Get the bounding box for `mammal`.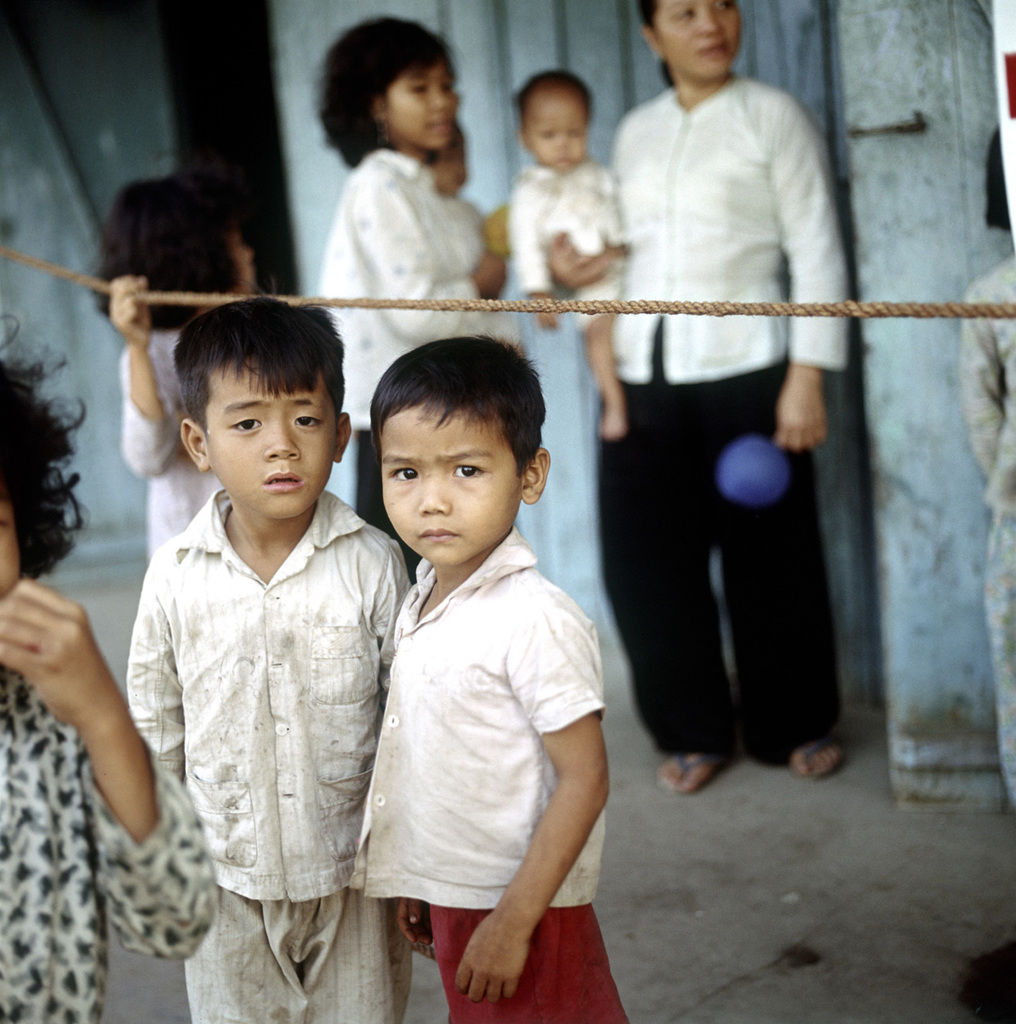
{"left": 131, "top": 296, "right": 405, "bottom": 1023}.
